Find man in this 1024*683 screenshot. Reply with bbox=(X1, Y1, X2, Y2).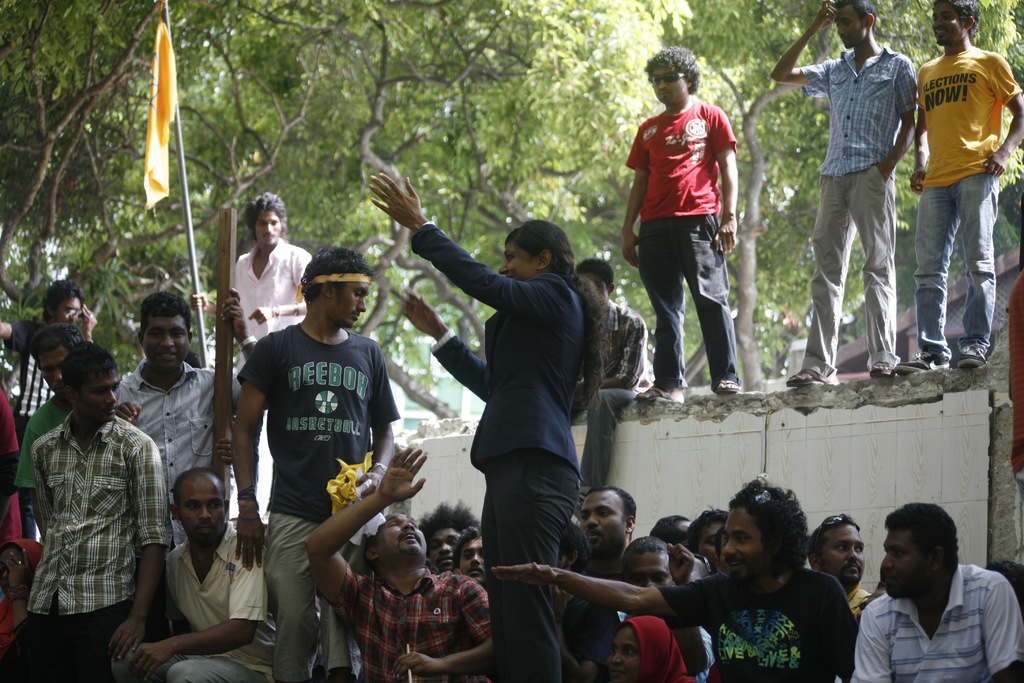
bbox=(0, 279, 94, 415).
